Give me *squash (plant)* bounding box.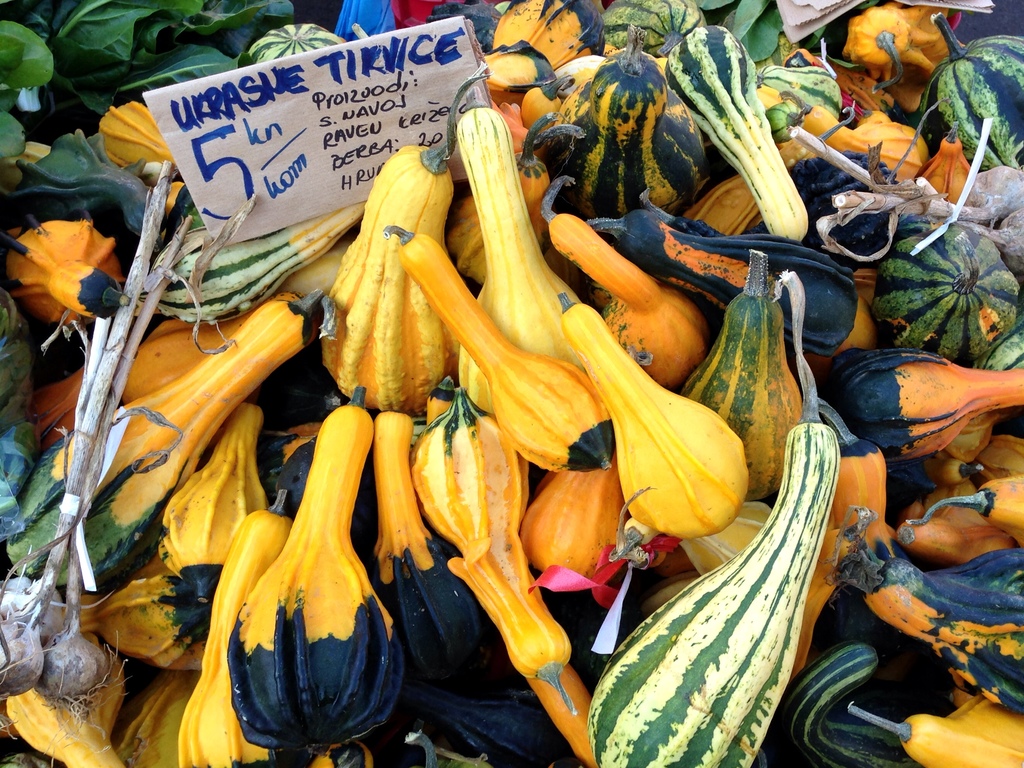
detection(867, 220, 1023, 366).
